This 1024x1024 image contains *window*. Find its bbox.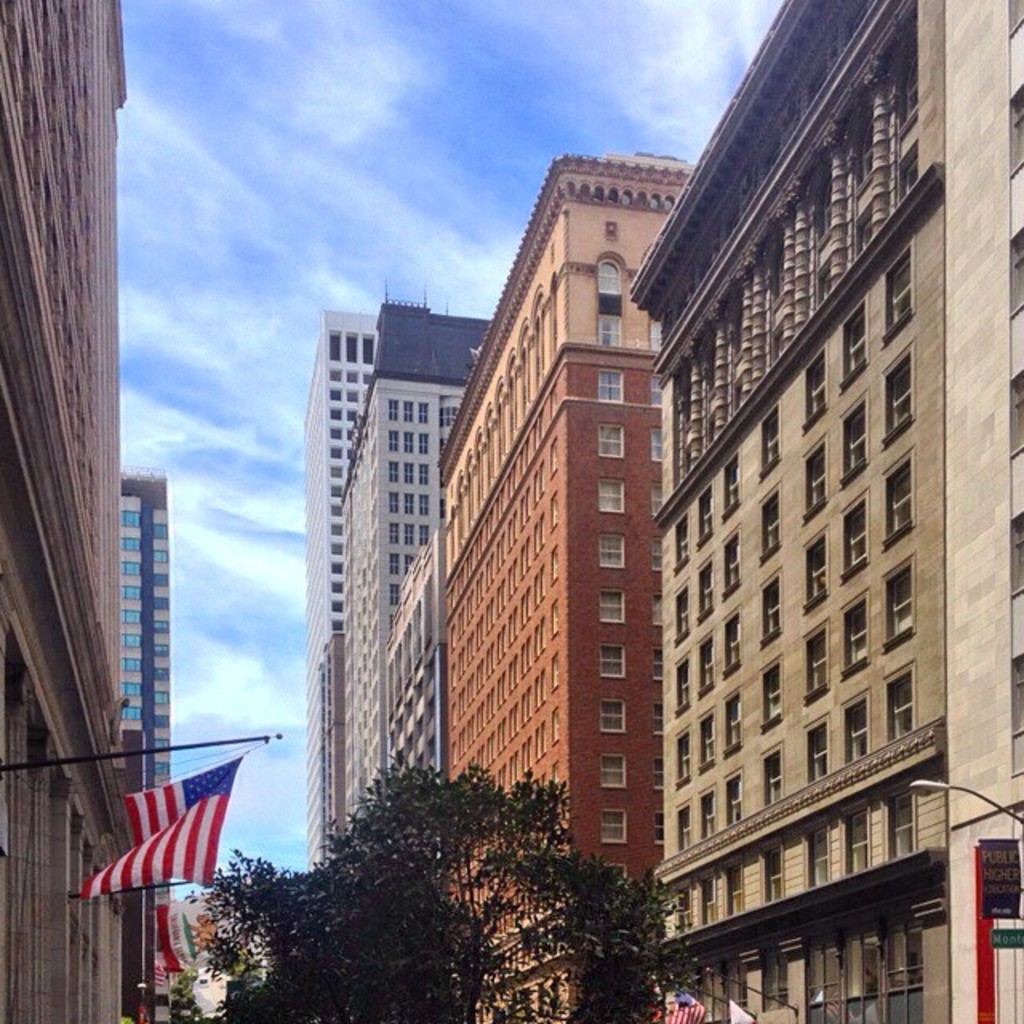
{"x1": 757, "y1": 493, "x2": 782, "y2": 558}.
